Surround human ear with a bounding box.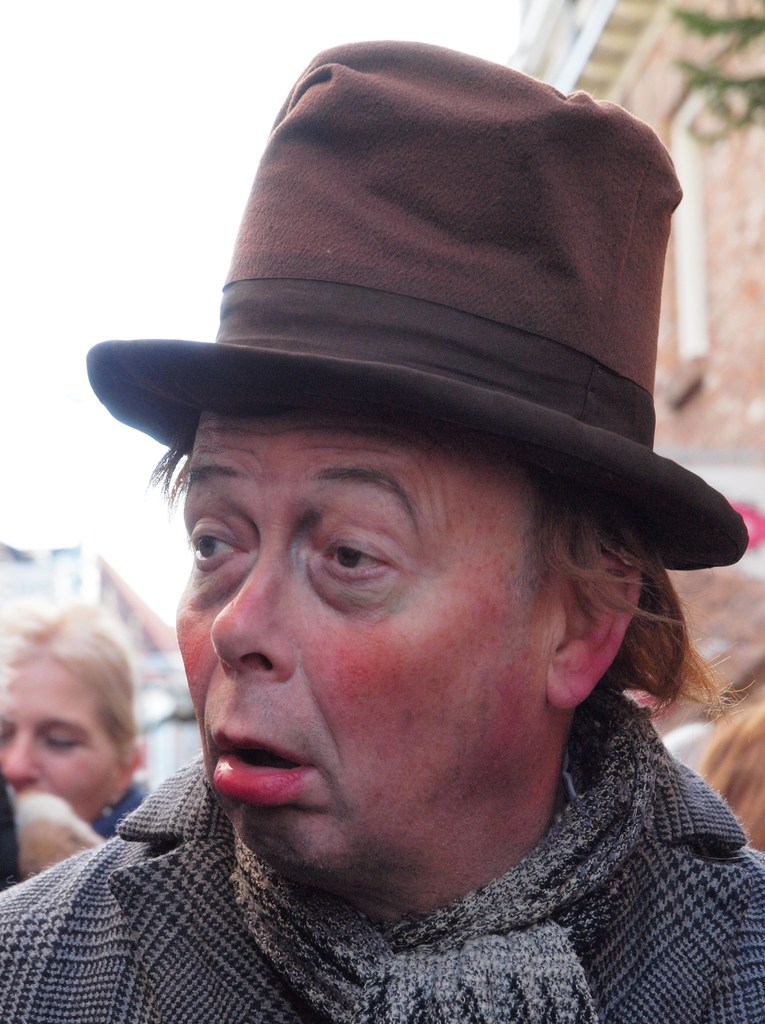
[113, 753, 137, 806].
